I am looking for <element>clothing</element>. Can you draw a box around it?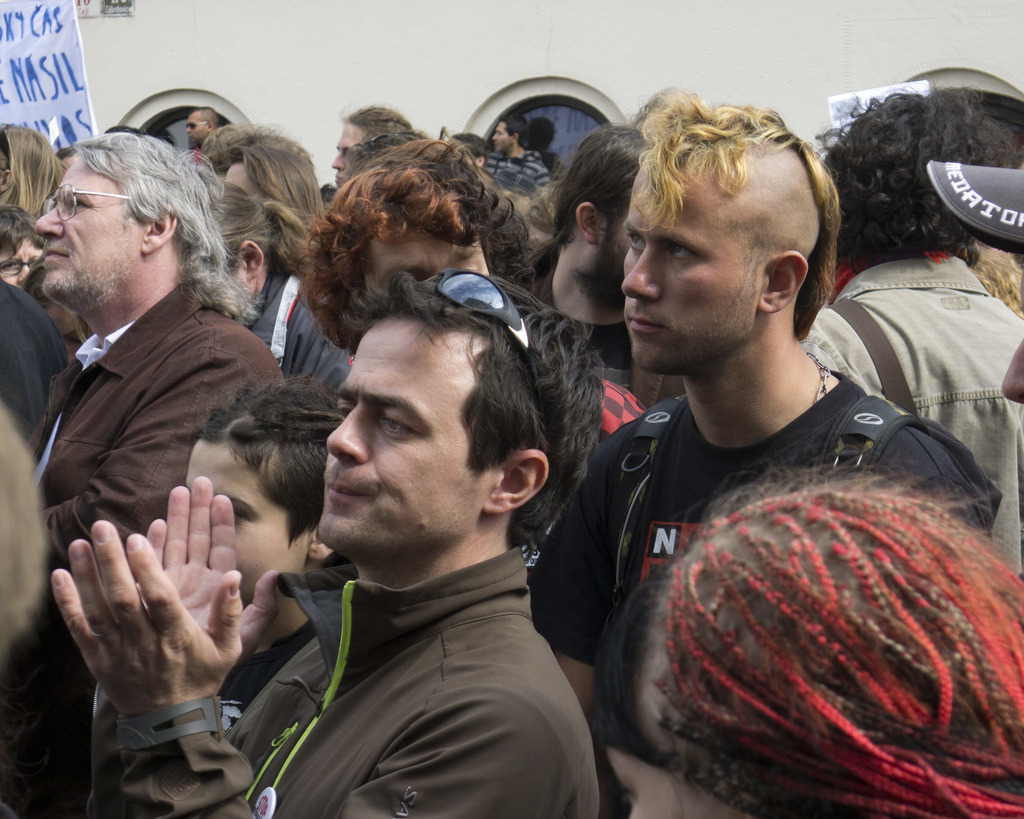
Sure, the bounding box is [left=524, top=380, right=1007, bottom=669].
